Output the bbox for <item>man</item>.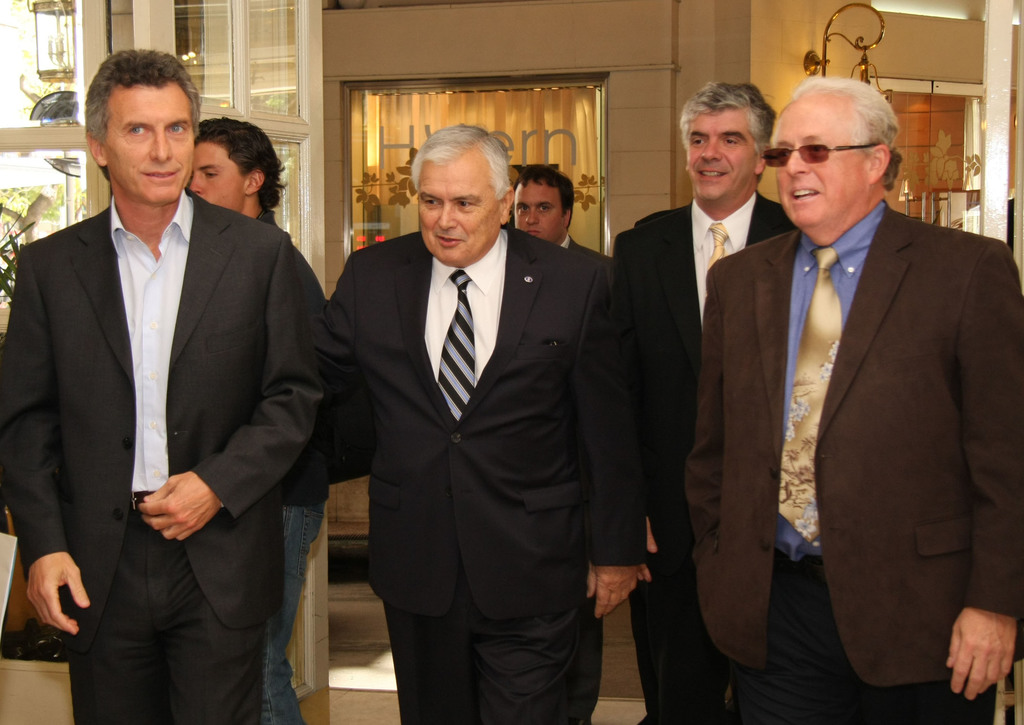
<region>1, 46, 333, 724</region>.
